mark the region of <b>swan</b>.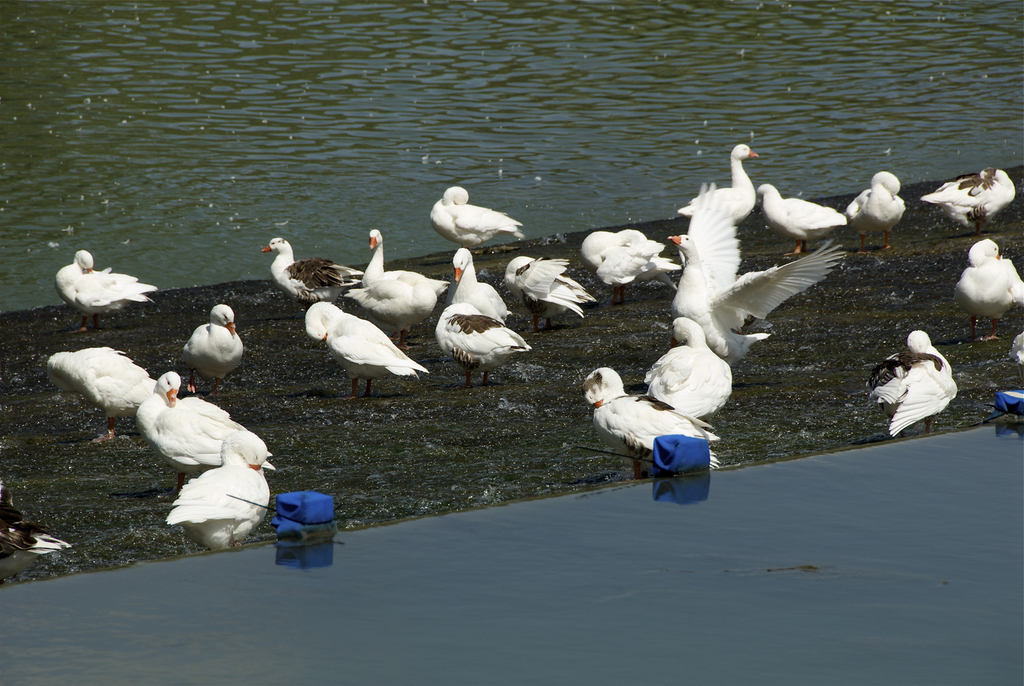
Region: 580:372:719:470.
